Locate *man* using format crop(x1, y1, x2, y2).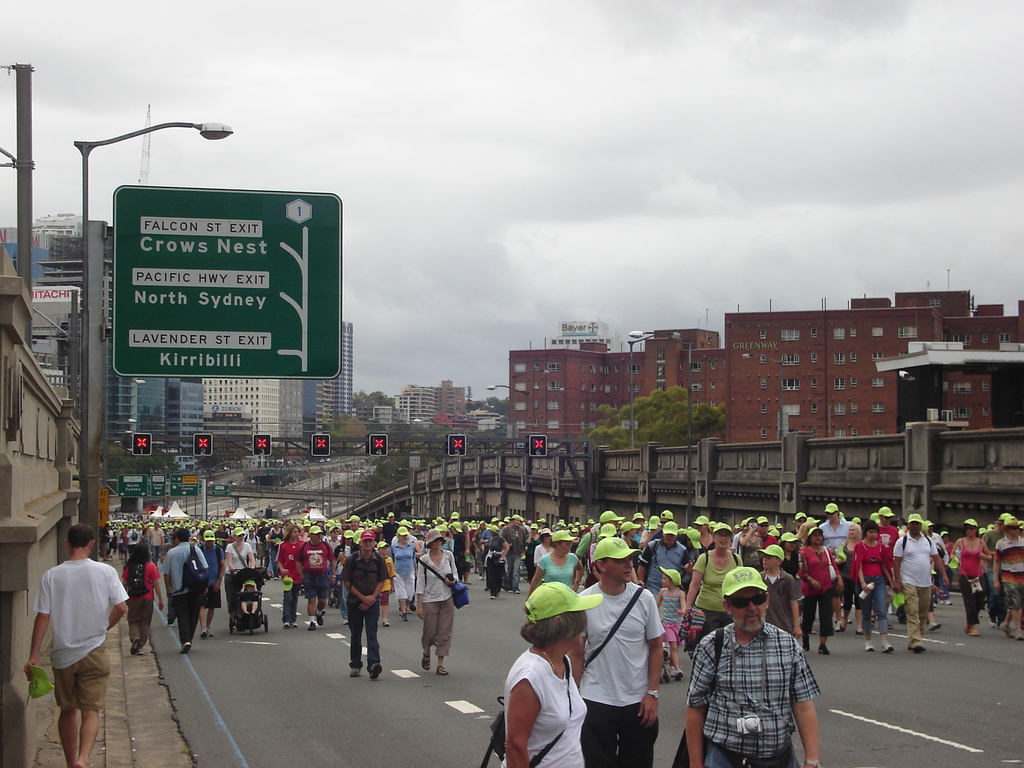
crop(341, 513, 357, 531).
